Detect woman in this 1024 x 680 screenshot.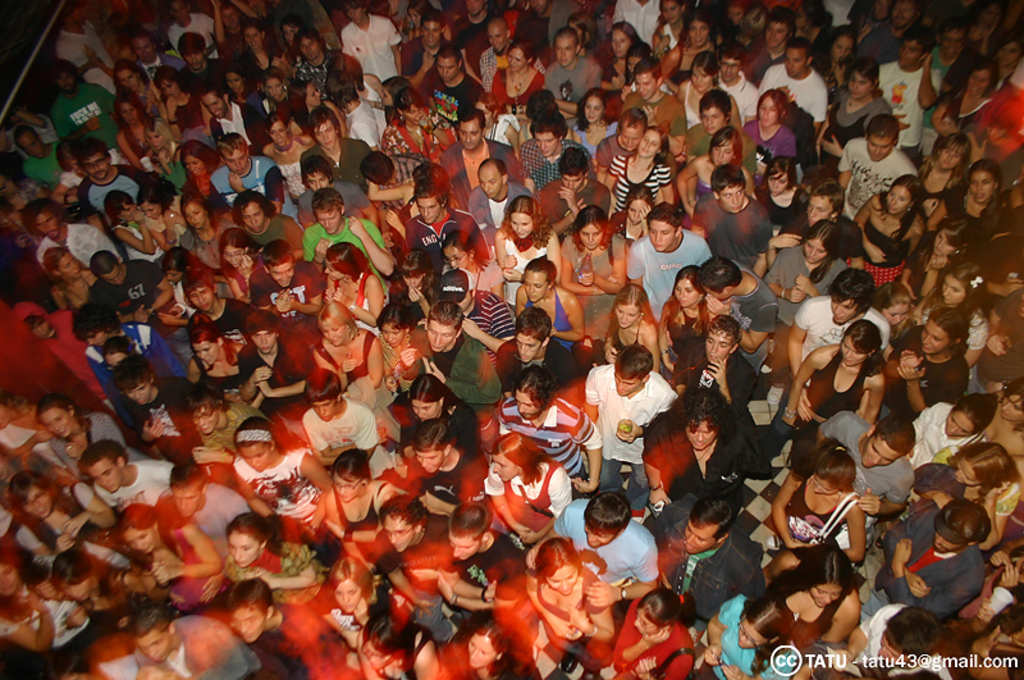
Detection: bbox(819, 22, 860, 108).
